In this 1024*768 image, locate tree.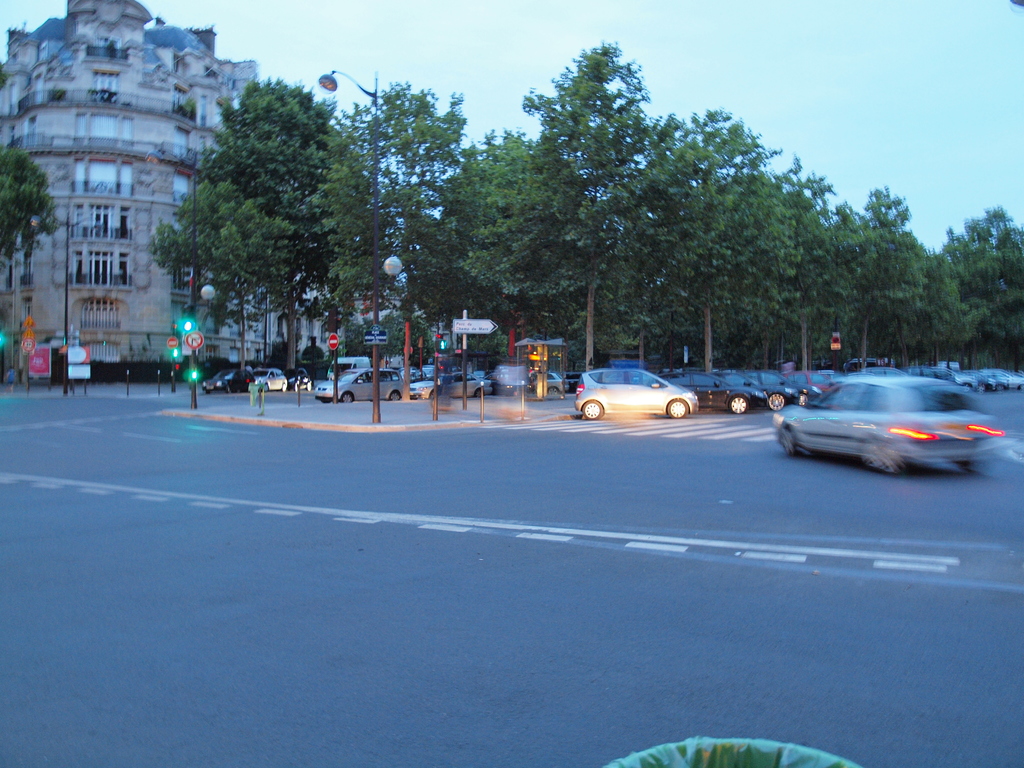
Bounding box: crop(0, 147, 56, 291).
